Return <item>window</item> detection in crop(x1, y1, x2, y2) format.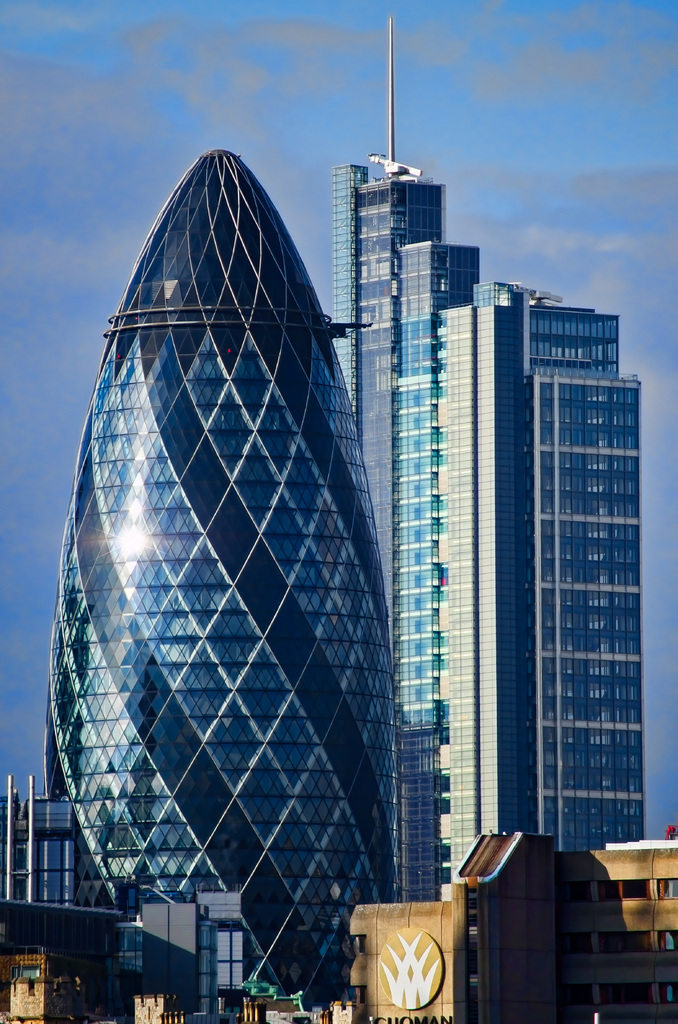
crop(12, 806, 77, 920).
